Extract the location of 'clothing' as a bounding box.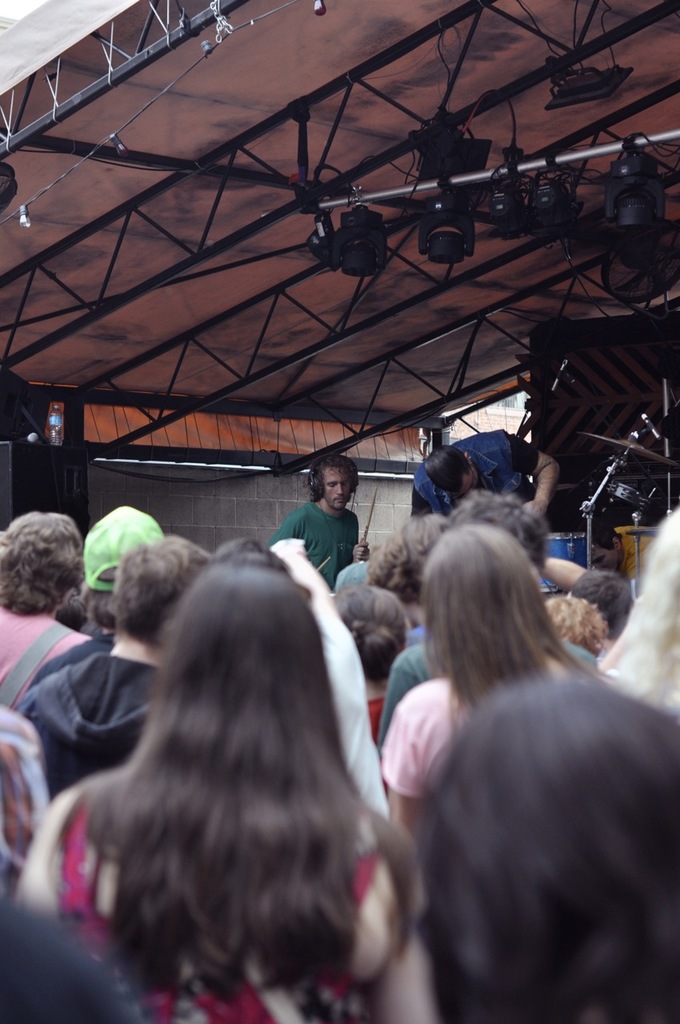
(left=278, top=496, right=362, bottom=590).
